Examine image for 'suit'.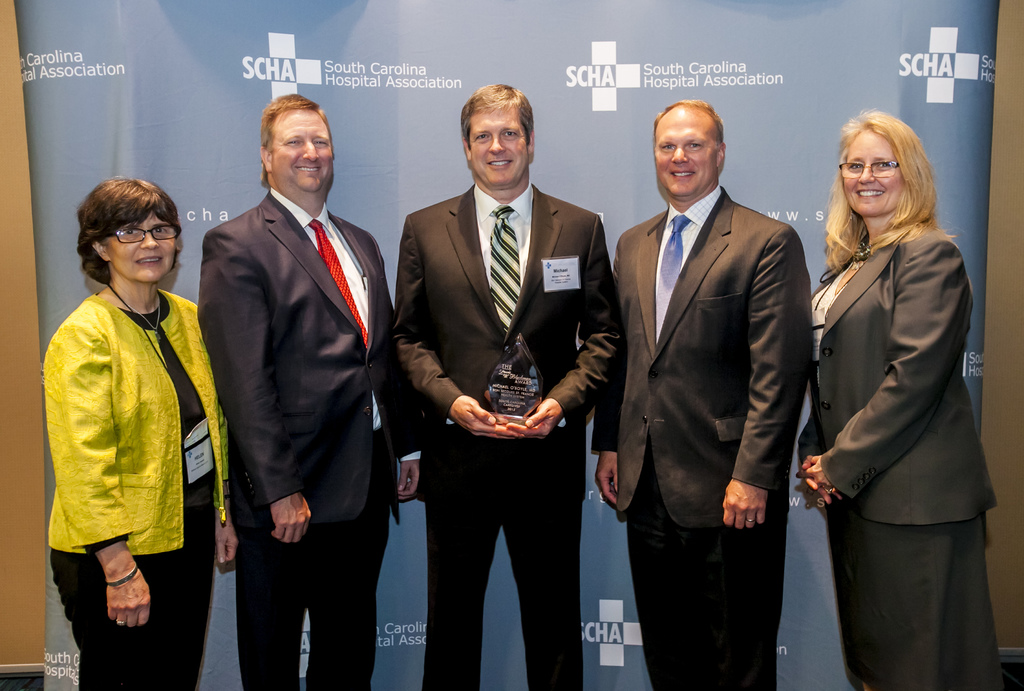
Examination result: [left=190, top=186, right=424, bottom=690].
